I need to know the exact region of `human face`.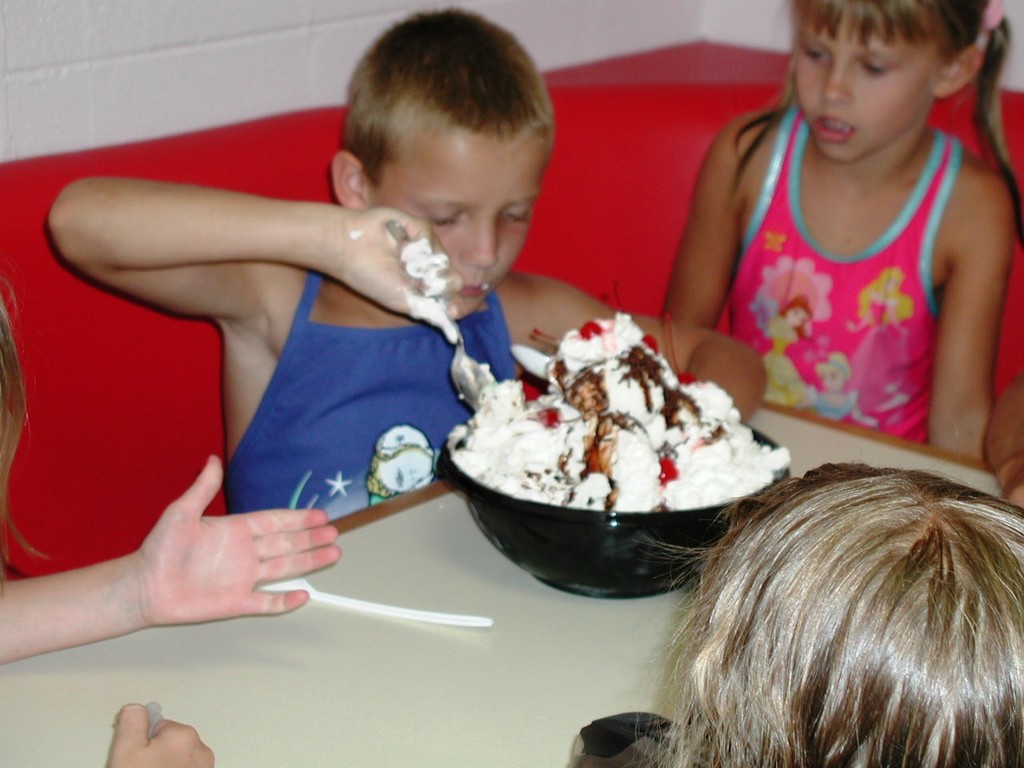
Region: <bbox>796, 6, 944, 163</bbox>.
